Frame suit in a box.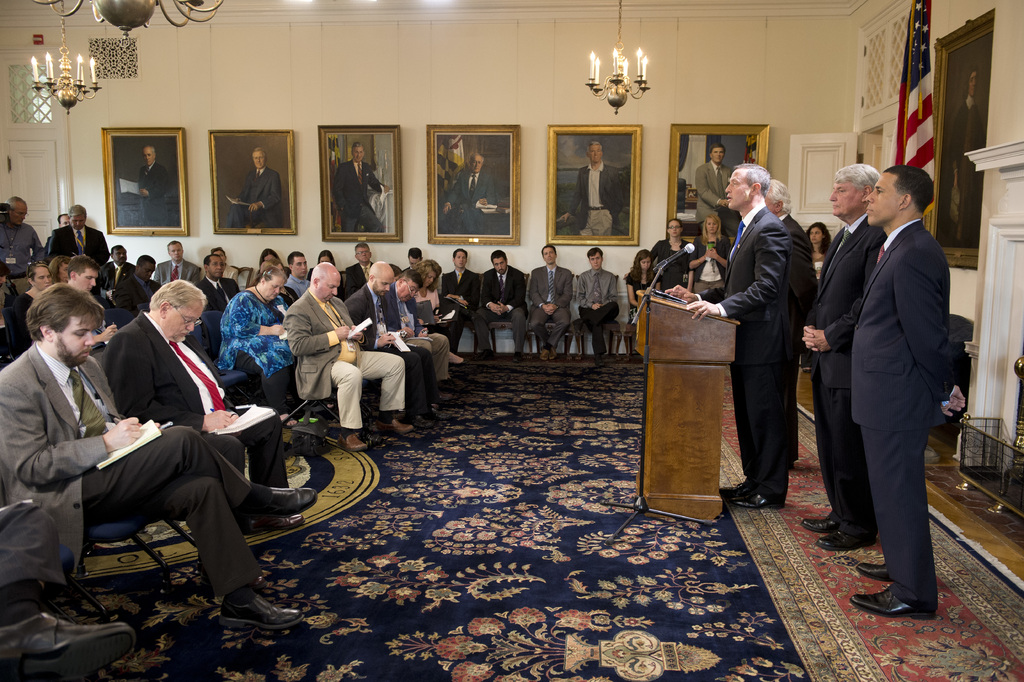
239/165/290/228.
